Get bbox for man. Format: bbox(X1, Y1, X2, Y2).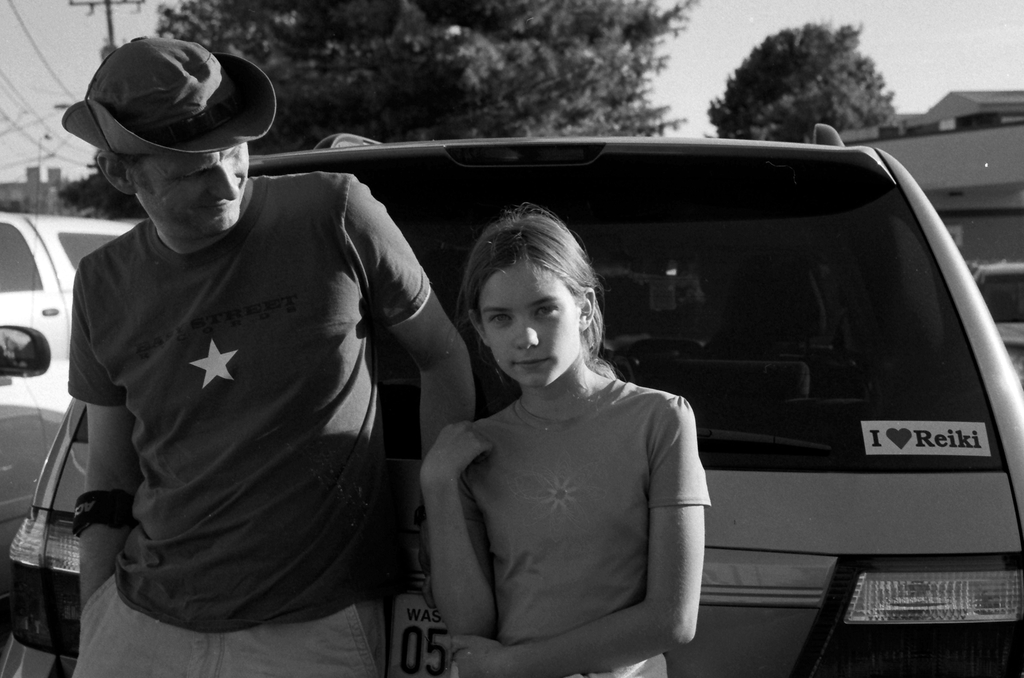
bbox(15, 60, 404, 652).
